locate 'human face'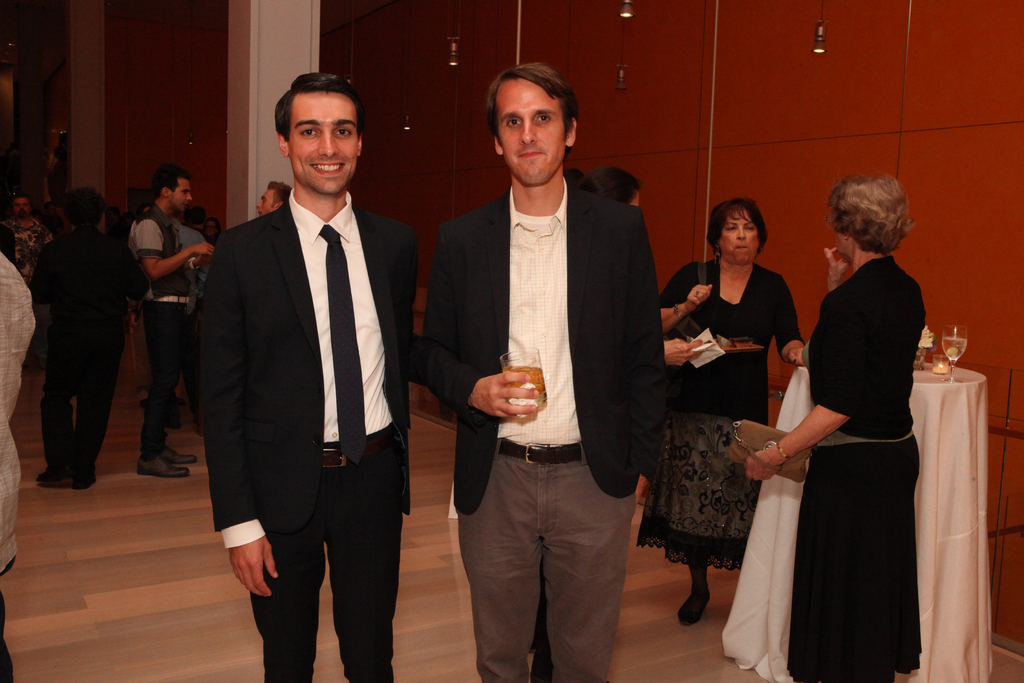
locate(717, 211, 764, 263)
